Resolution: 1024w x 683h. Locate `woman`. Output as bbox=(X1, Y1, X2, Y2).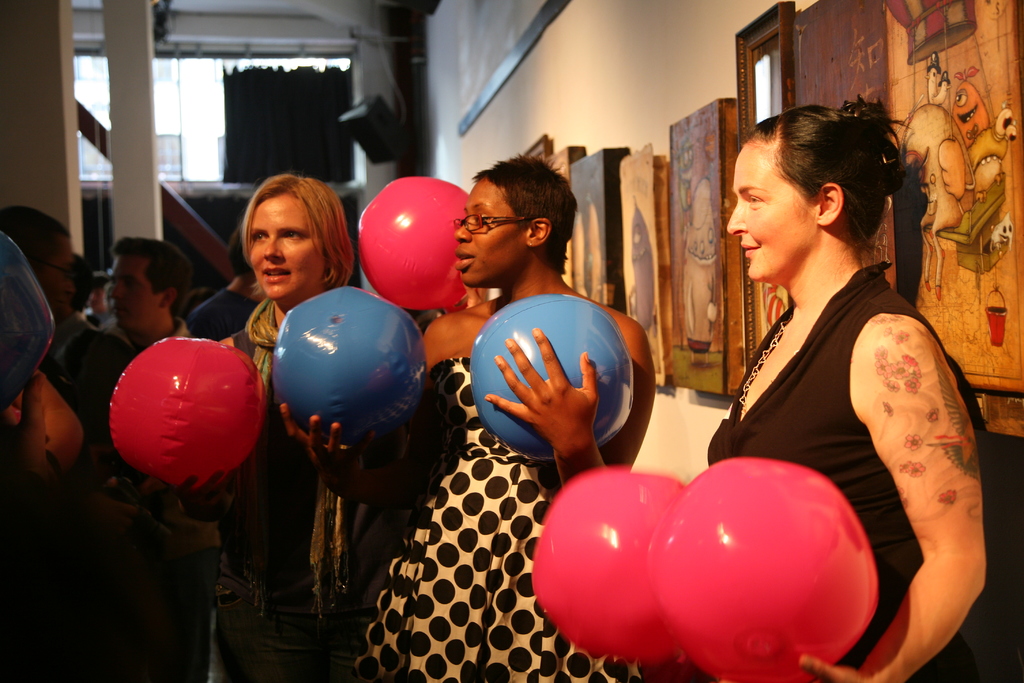
bbox=(130, 169, 356, 682).
